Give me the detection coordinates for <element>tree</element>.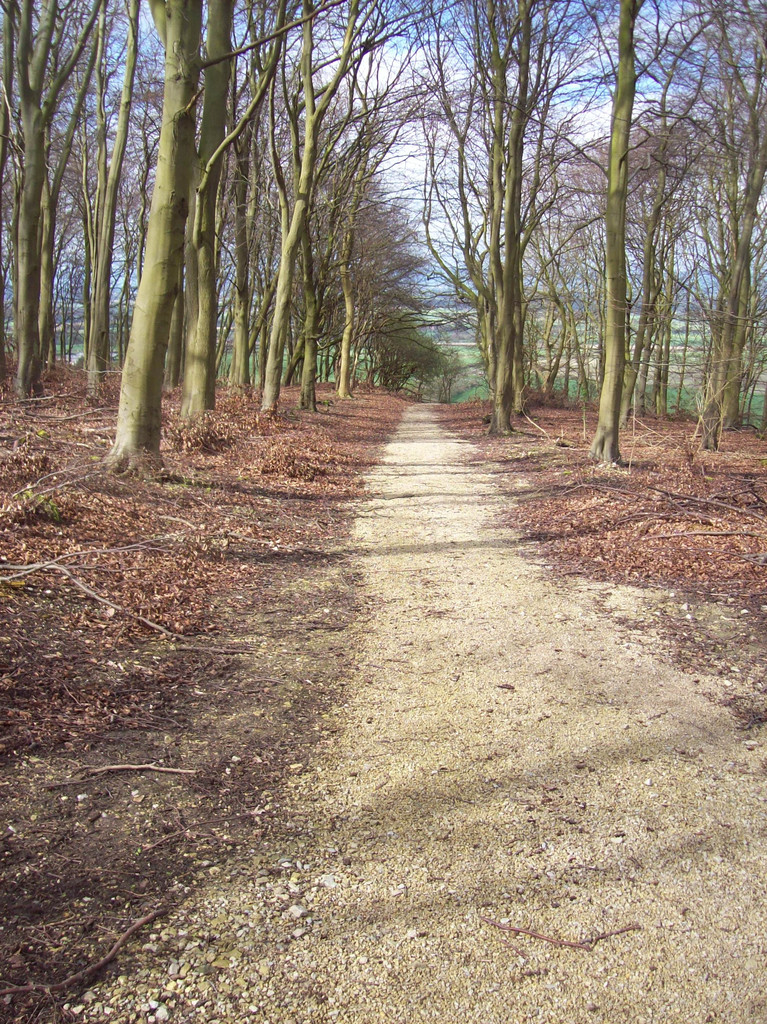
<bbox>44, 3, 149, 383</bbox>.
